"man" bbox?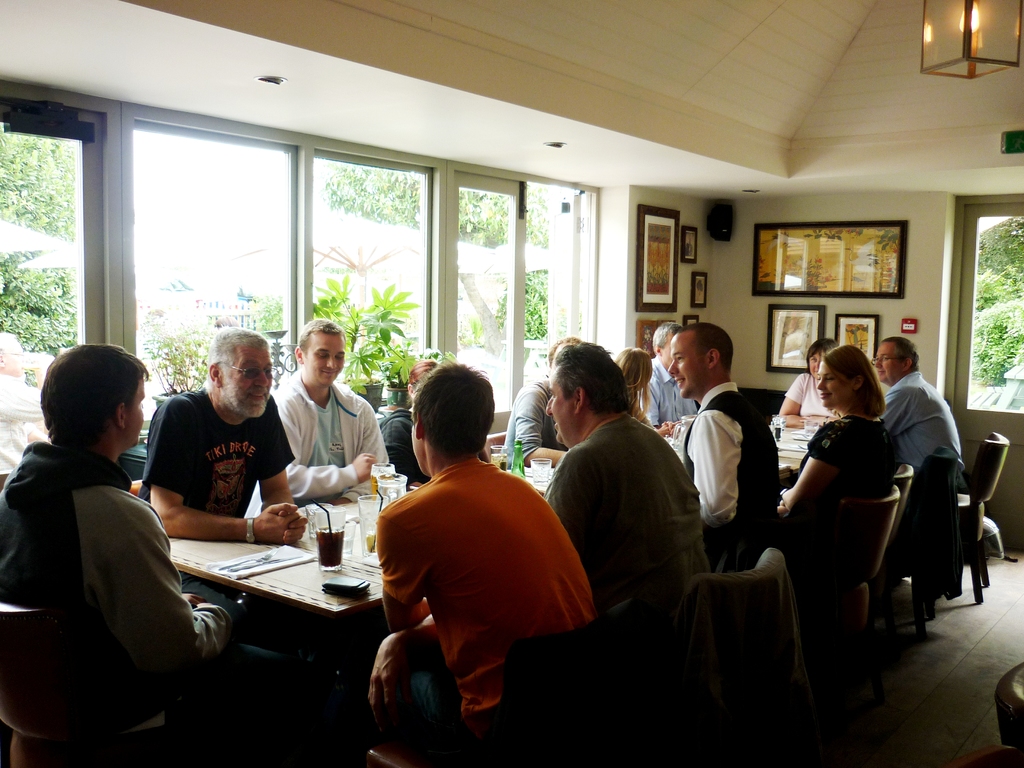
Rect(666, 323, 783, 572)
